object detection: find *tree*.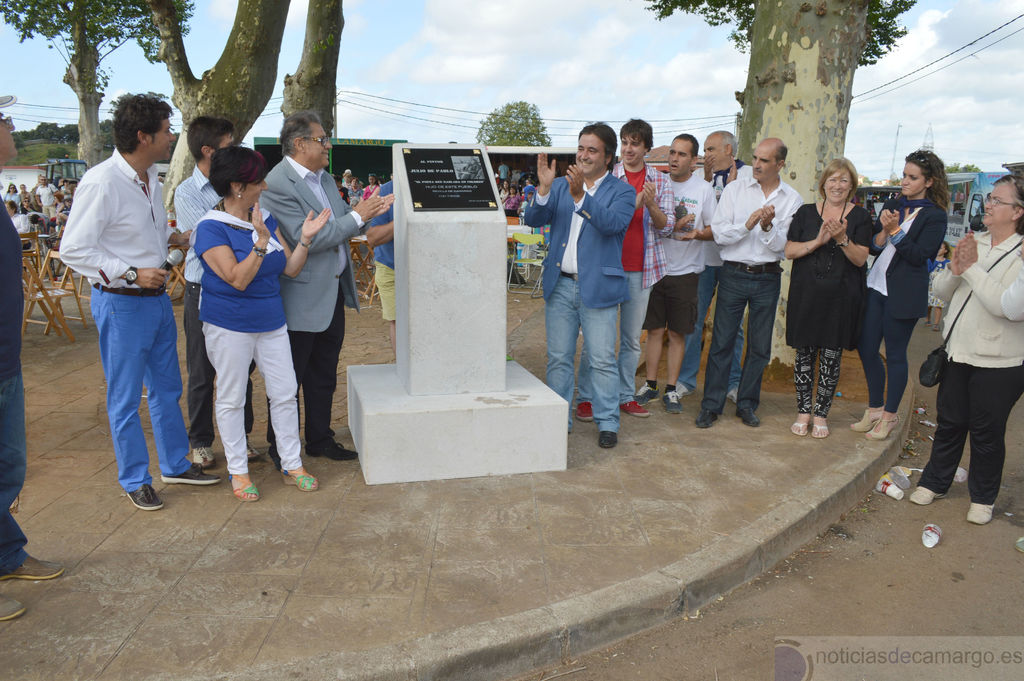
(x1=475, y1=91, x2=560, y2=172).
